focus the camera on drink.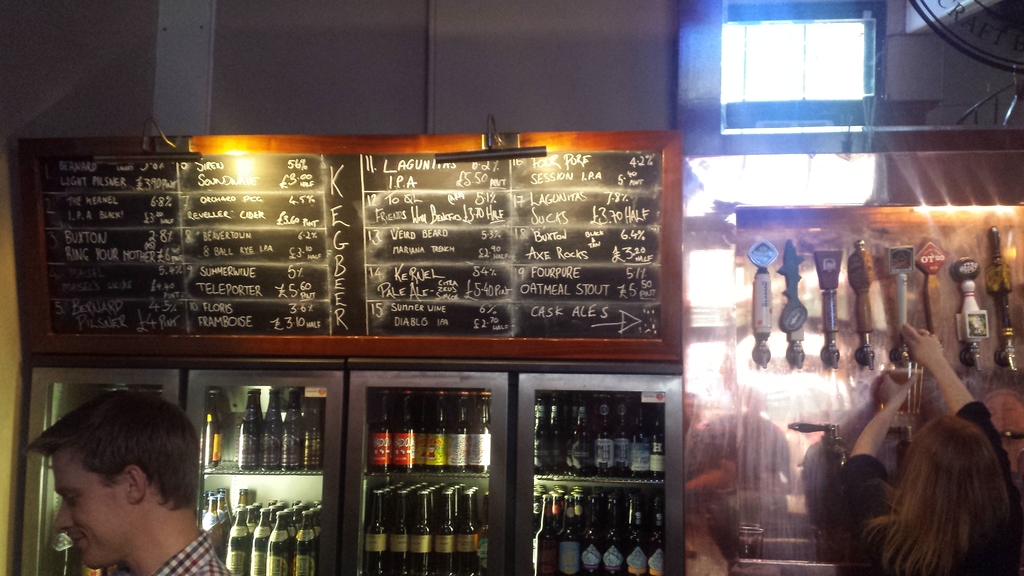
Focus region: detection(420, 385, 445, 472).
